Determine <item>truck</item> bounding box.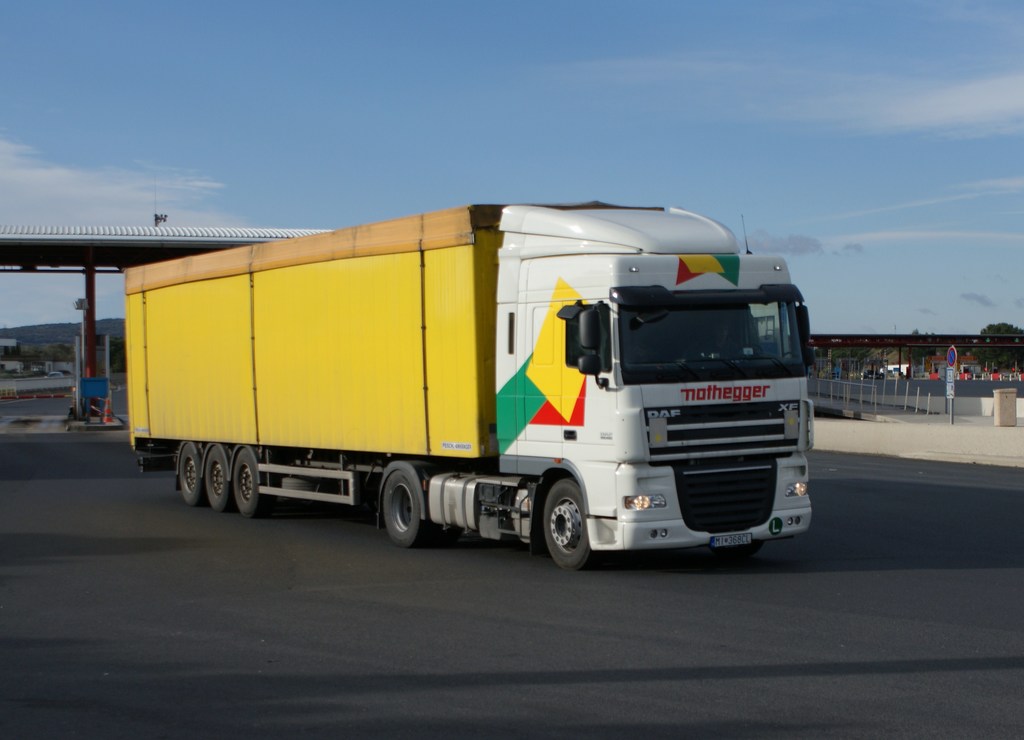
Determined: left=125, top=199, right=820, bottom=572.
